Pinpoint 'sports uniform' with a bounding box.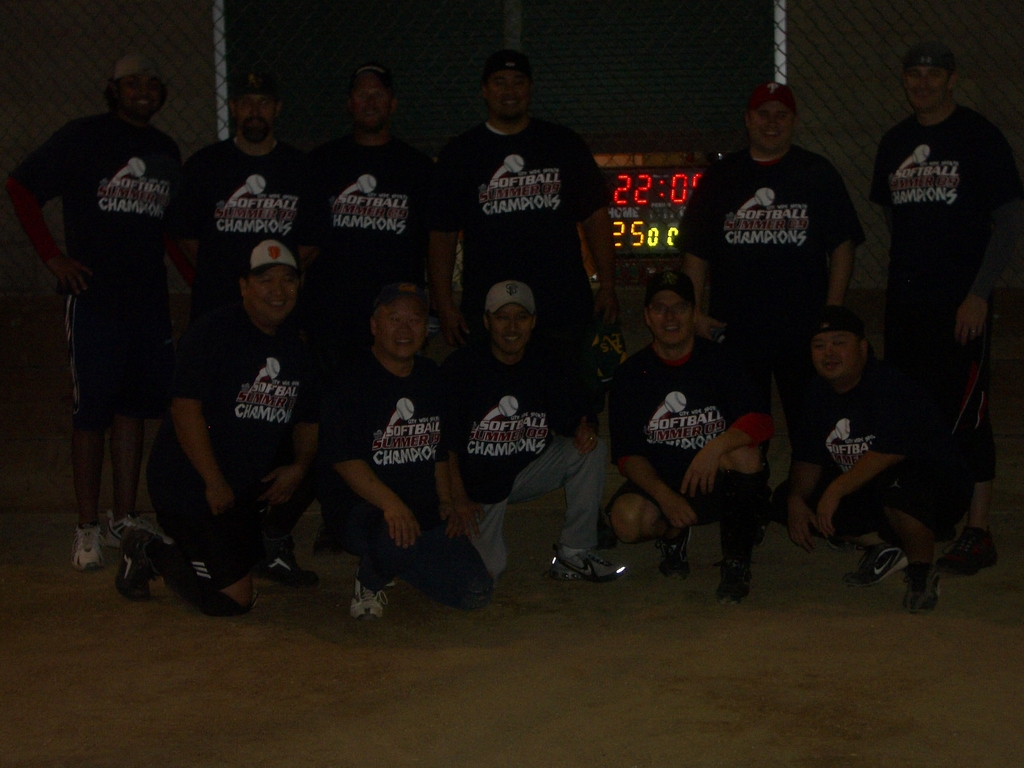
[283, 119, 449, 294].
